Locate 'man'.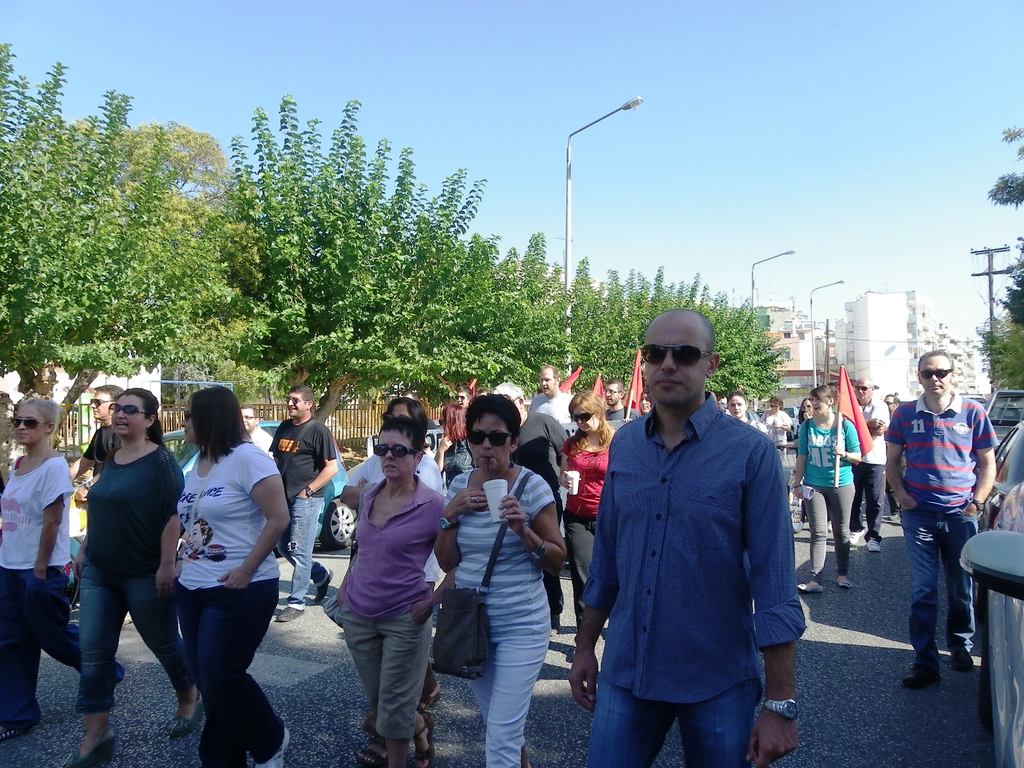
Bounding box: <box>837,367,890,554</box>.
